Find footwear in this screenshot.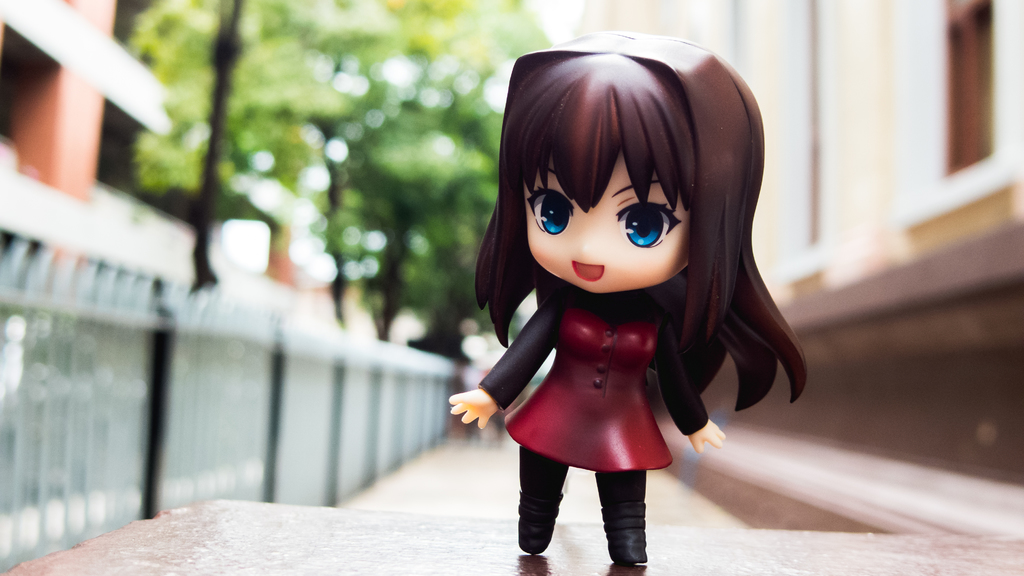
The bounding box for footwear is region(595, 469, 655, 565).
